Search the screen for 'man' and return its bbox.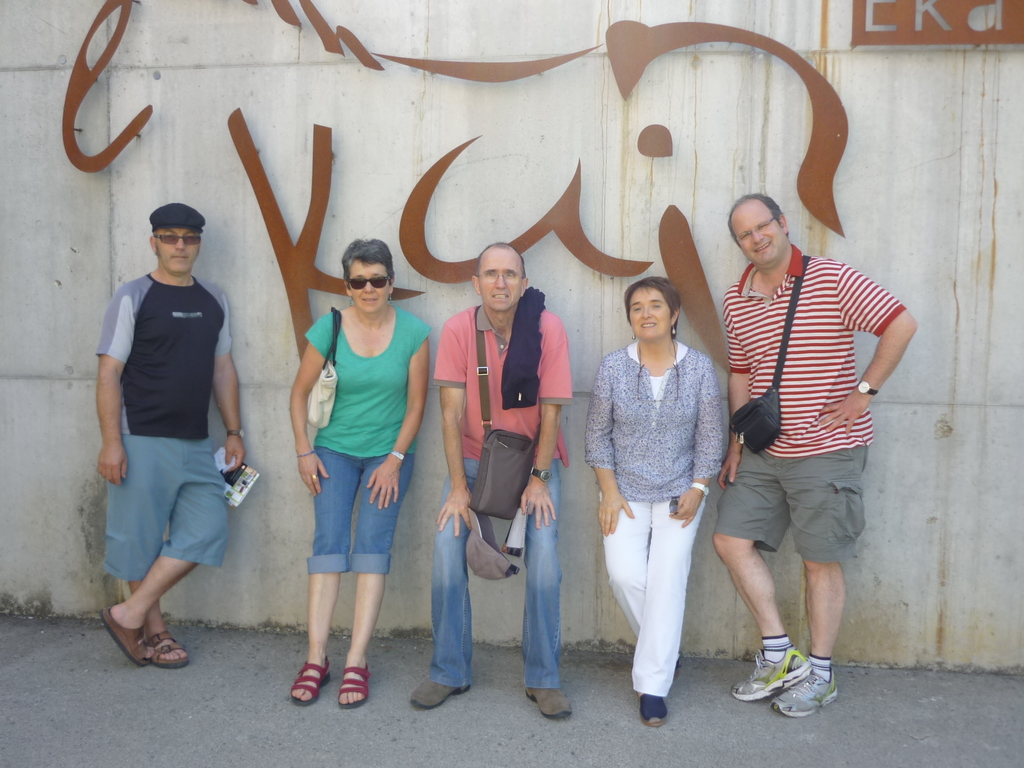
Found: [x1=88, y1=180, x2=248, y2=689].
